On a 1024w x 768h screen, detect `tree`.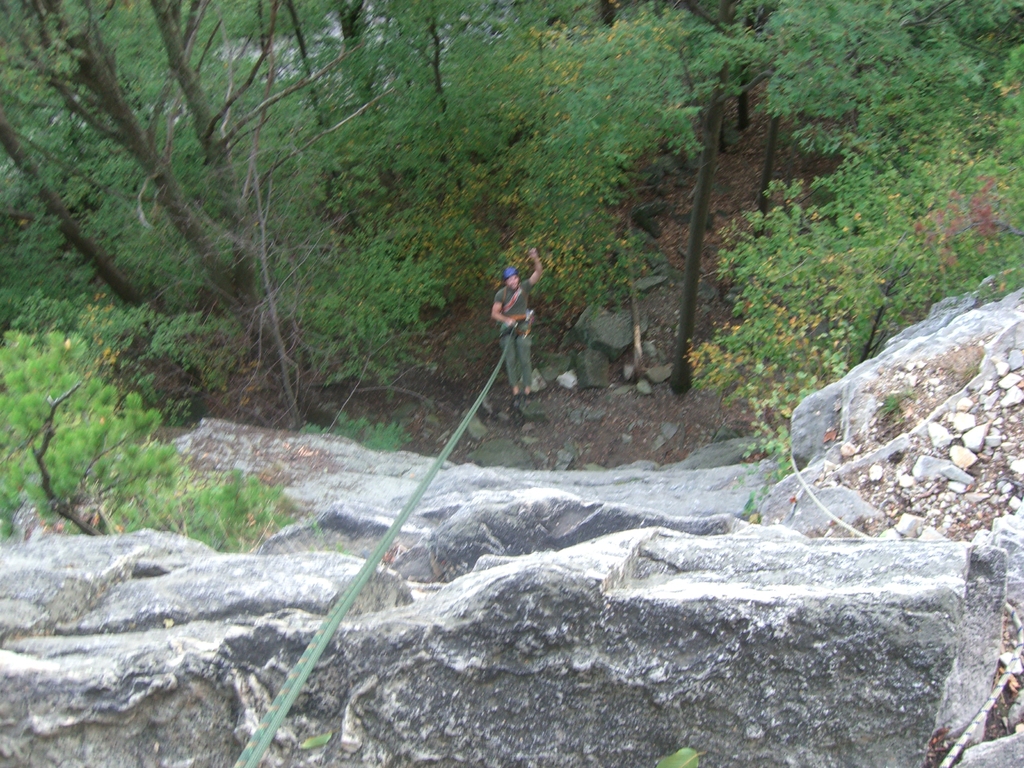
[x1=0, y1=280, x2=307, y2=563].
